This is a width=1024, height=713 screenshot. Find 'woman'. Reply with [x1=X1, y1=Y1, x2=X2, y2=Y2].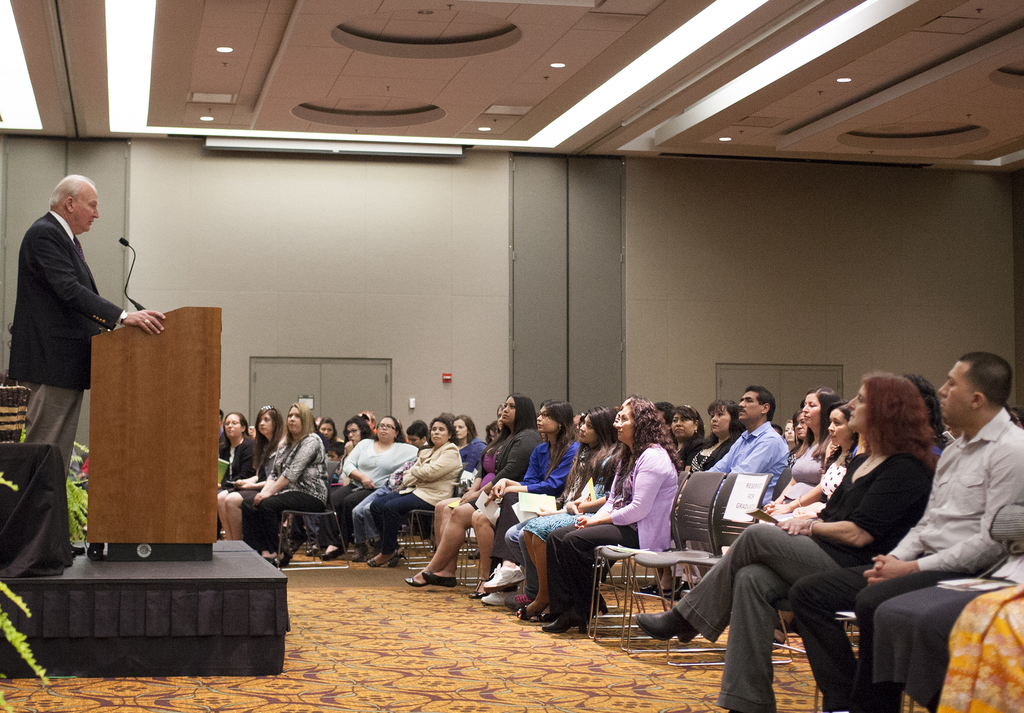
[x1=795, y1=405, x2=805, y2=448].
